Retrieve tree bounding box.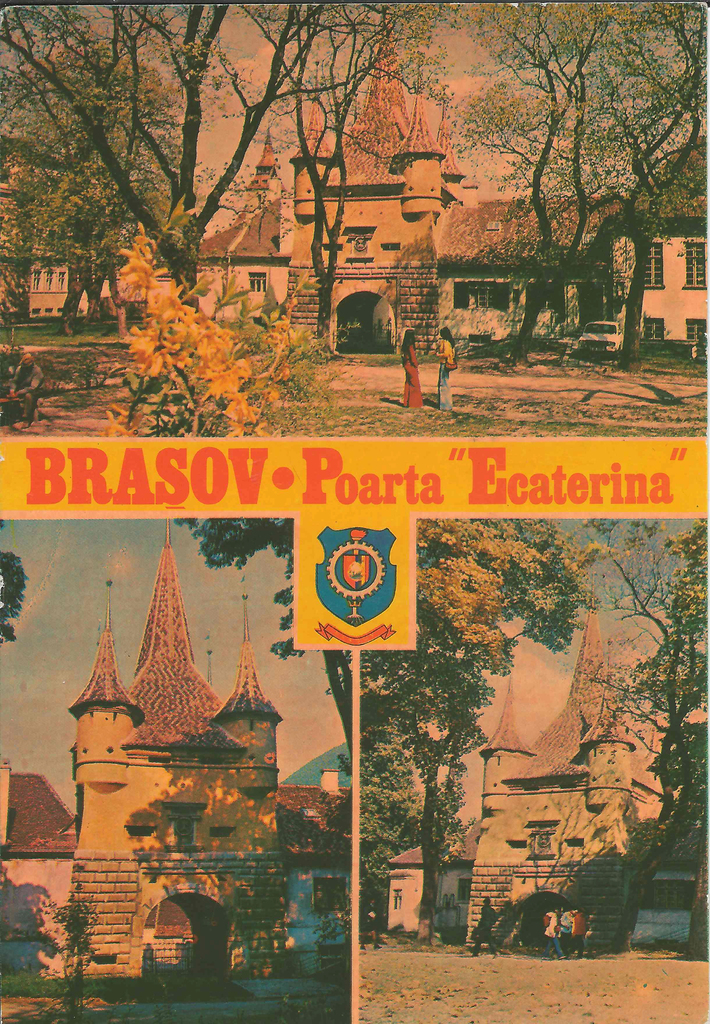
Bounding box: <box>225,0,458,342</box>.
